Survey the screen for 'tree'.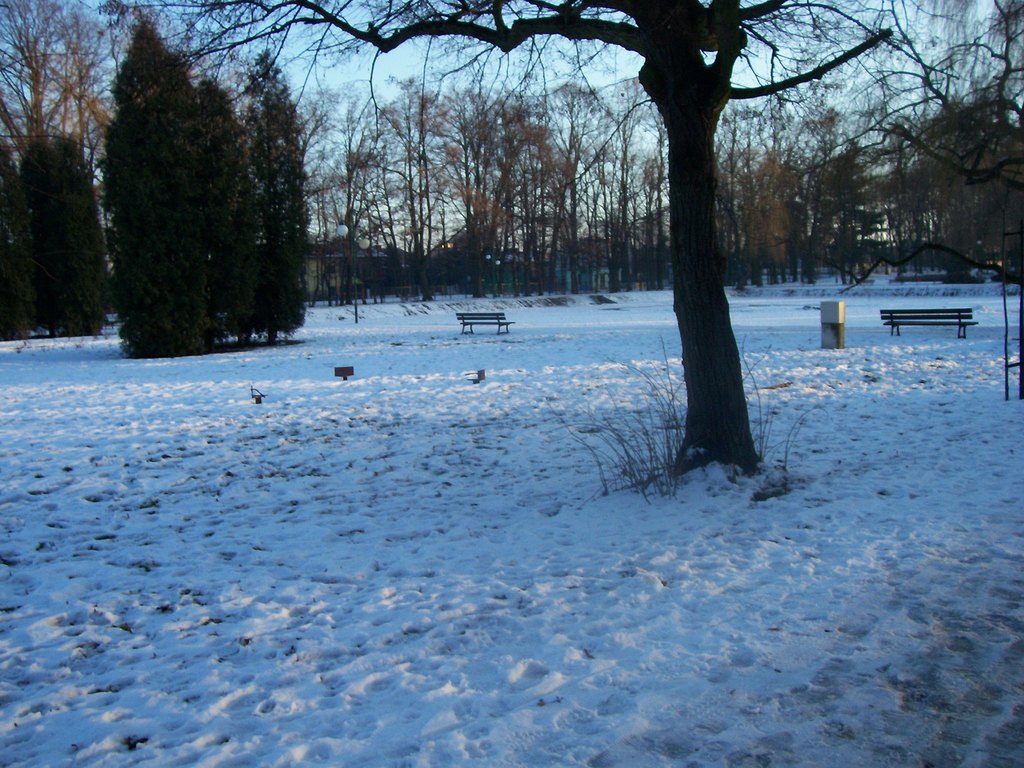
Survey found: box(0, 0, 123, 175).
